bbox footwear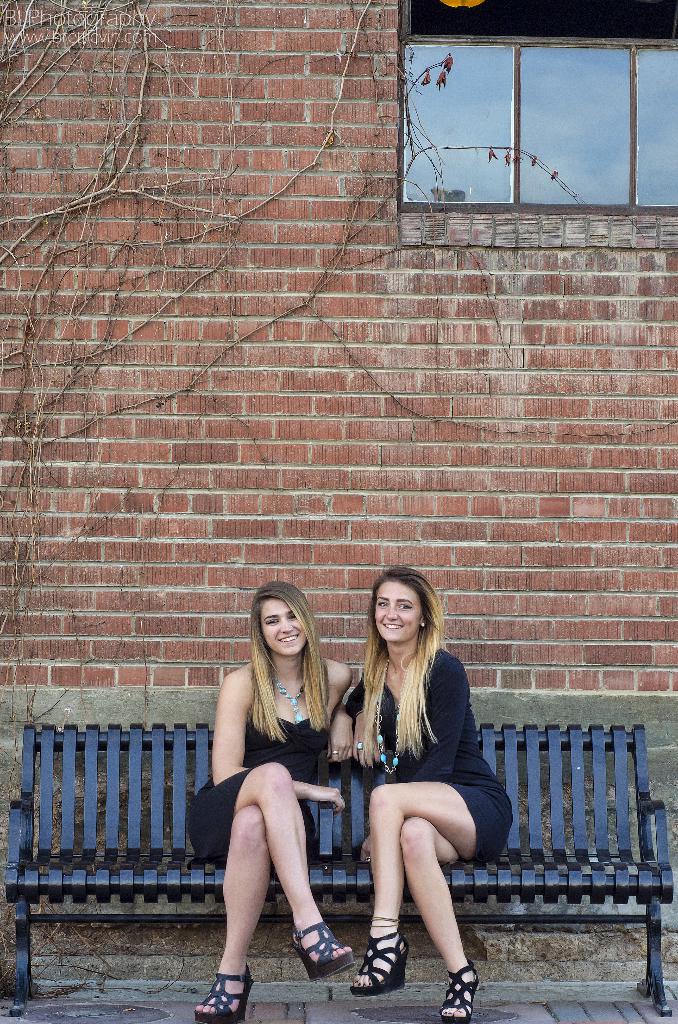
<box>191,963,256,1023</box>
